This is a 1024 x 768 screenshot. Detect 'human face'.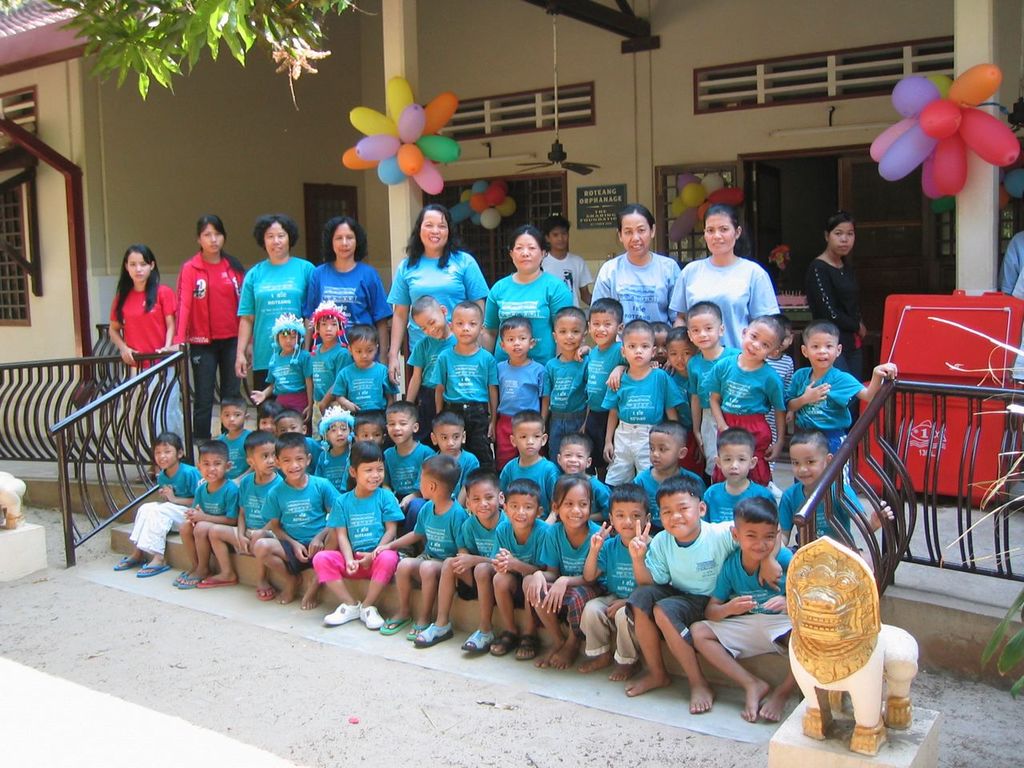
box=[689, 316, 719, 348].
